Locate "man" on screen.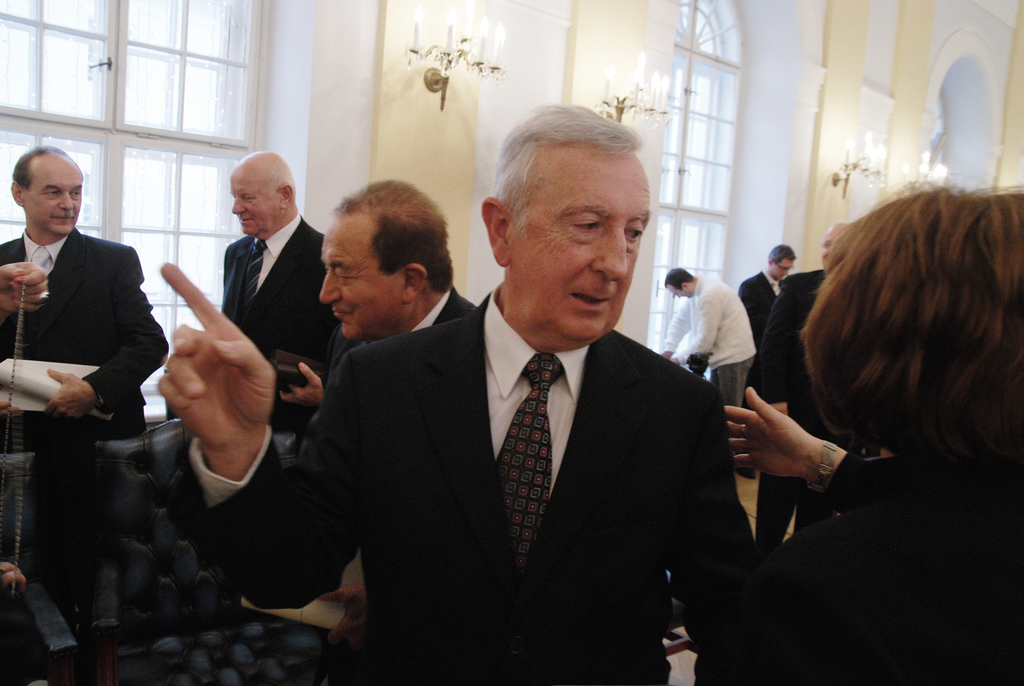
On screen at 320/178/477/343.
